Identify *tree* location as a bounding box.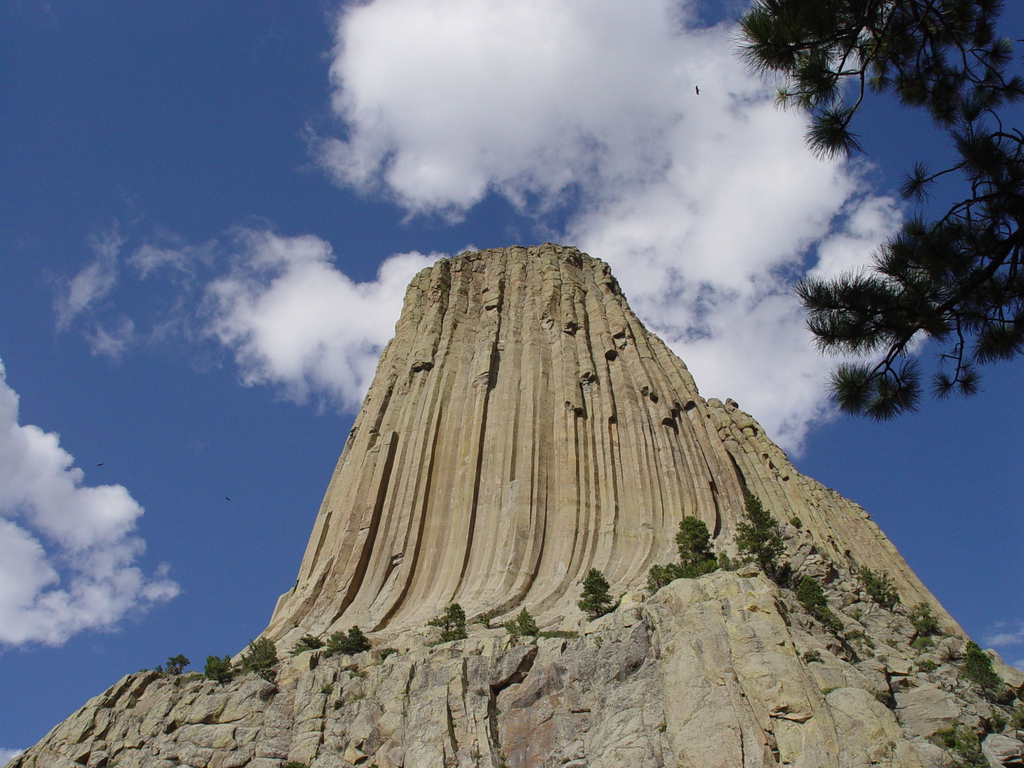
(x1=579, y1=569, x2=613, y2=624).
